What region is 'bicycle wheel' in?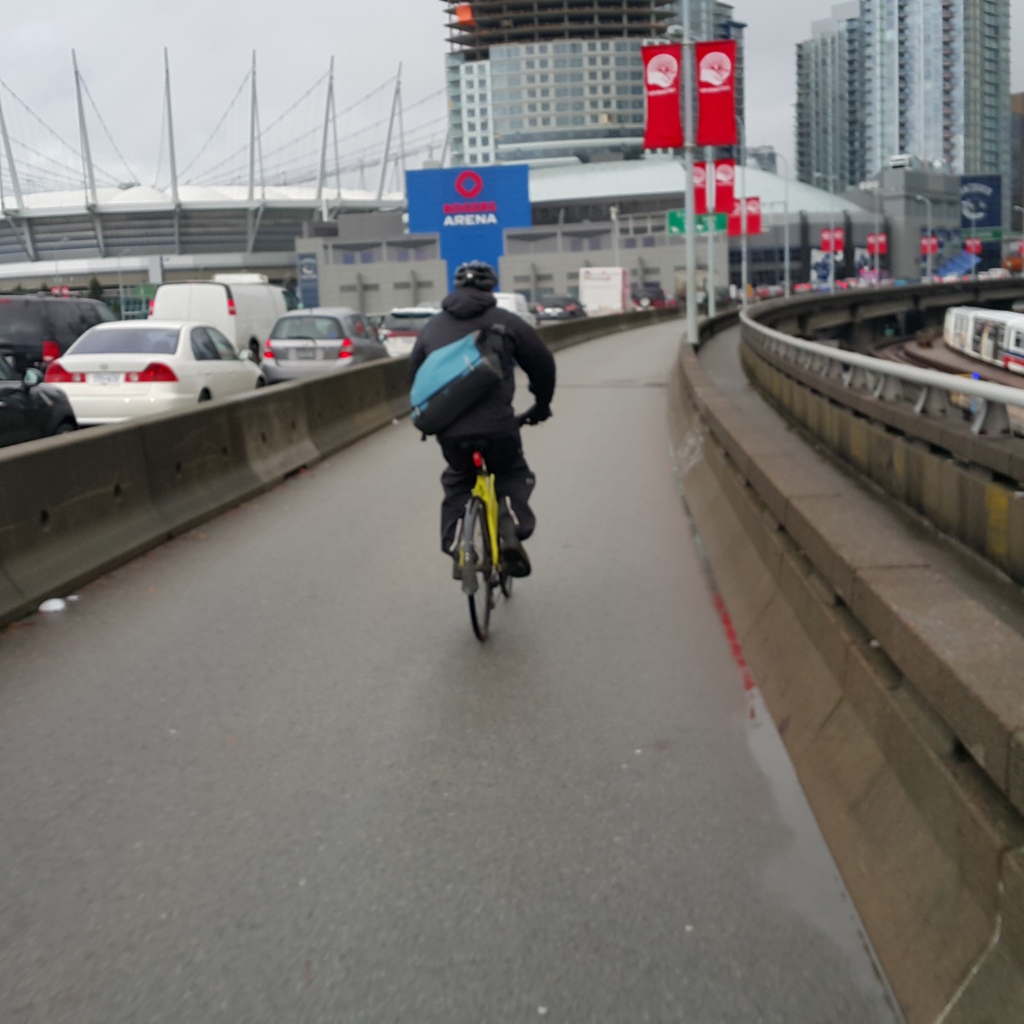
BBox(464, 497, 495, 643).
